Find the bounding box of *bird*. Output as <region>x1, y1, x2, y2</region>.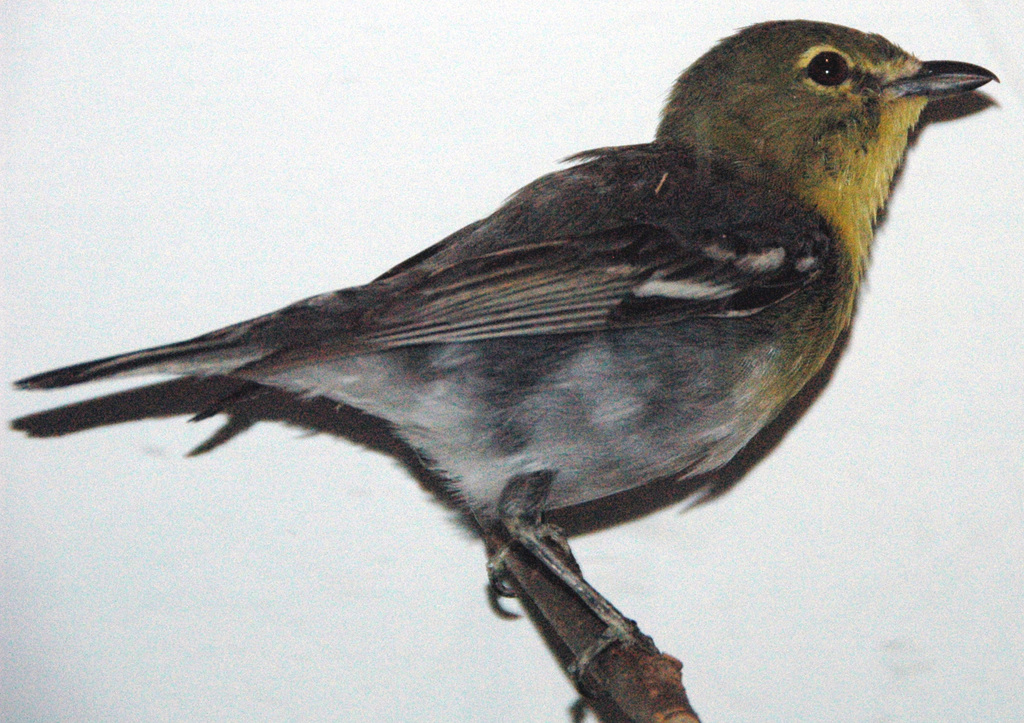
<region>38, 13, 1004, 692</region>.
